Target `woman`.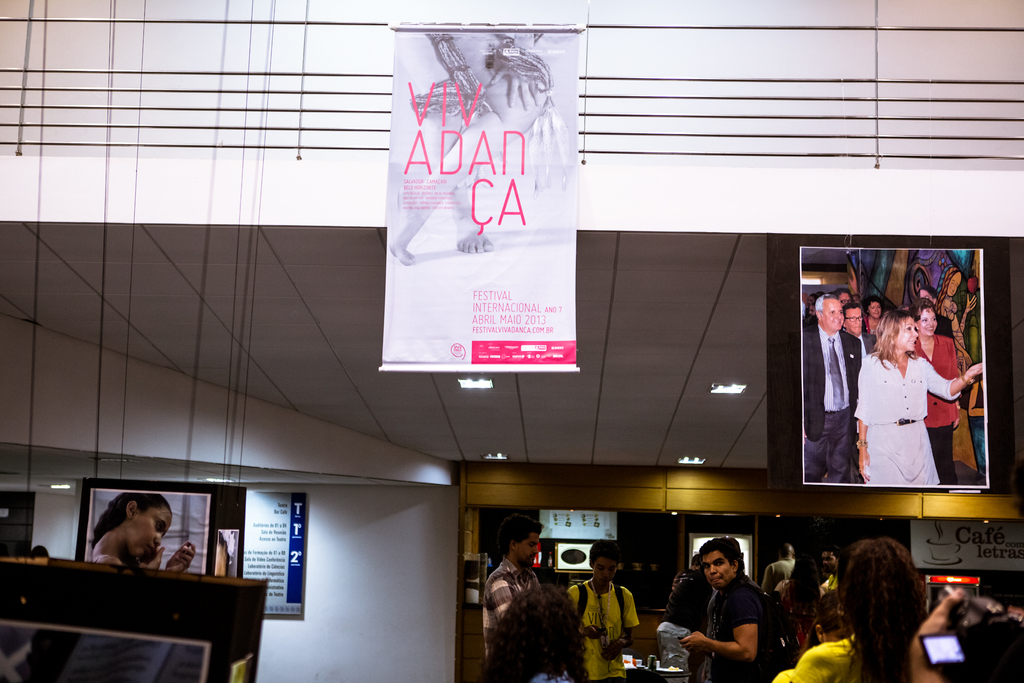
Target region: <box>763,536,973,682</box>.
